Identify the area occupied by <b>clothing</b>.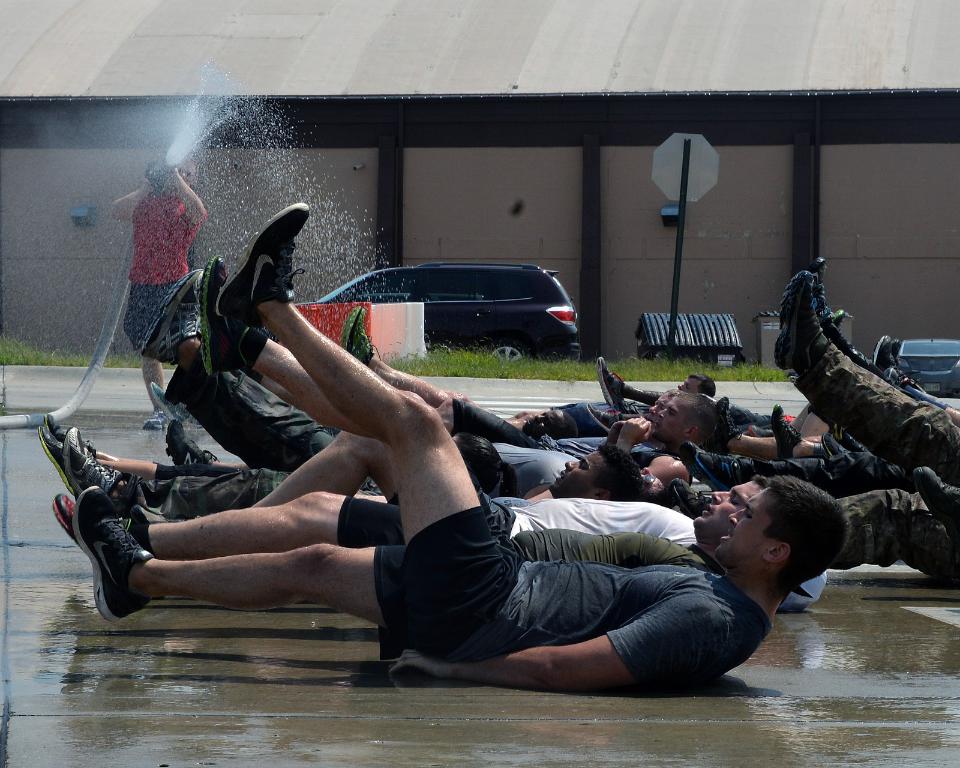
Area: 373,536,716,603.
